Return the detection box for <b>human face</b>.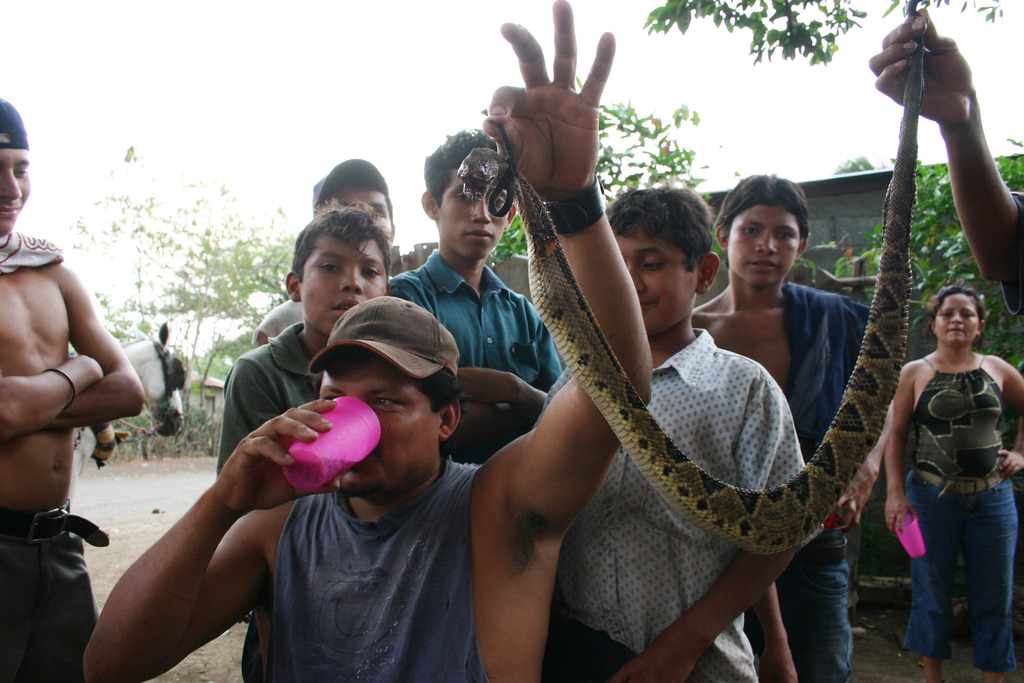
locate(0, 136, 31, 235).
